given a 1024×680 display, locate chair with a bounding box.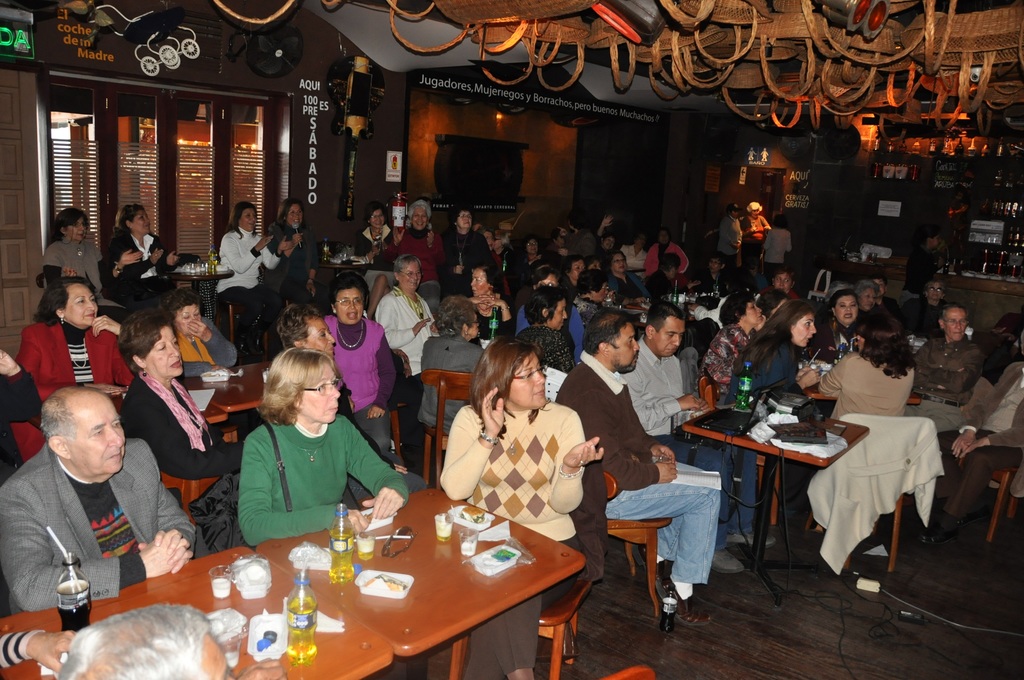
Located: Rect(409, 371, 472, 492).
